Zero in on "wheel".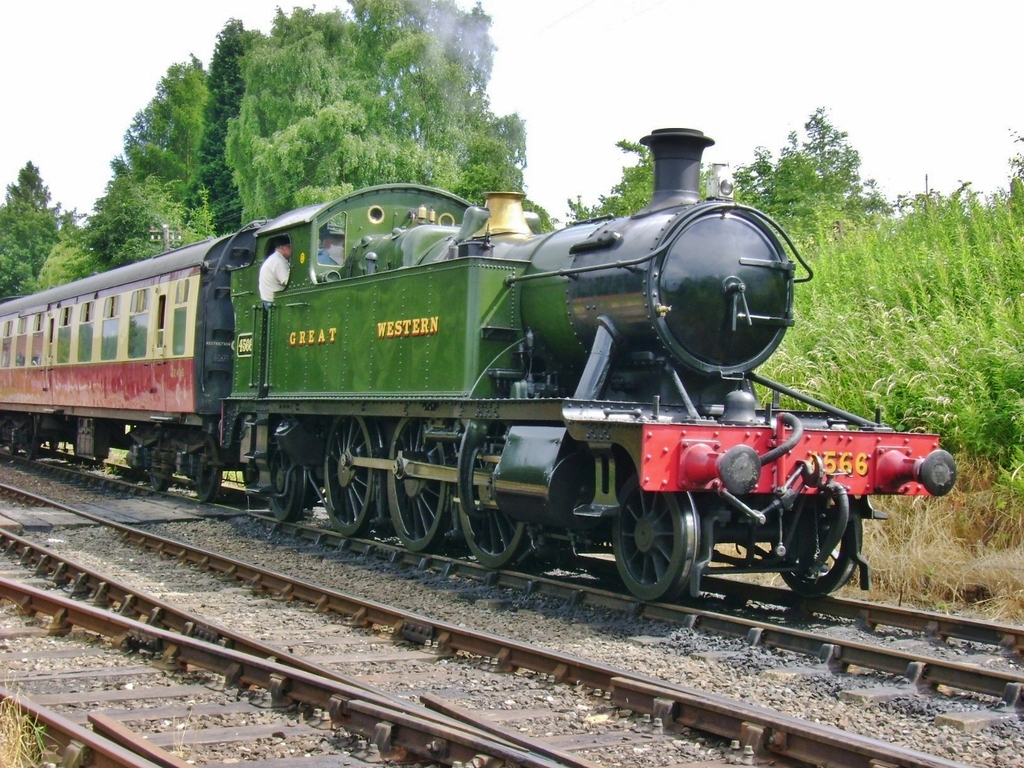
Zeroed in: 446, 416, 530, 576.
